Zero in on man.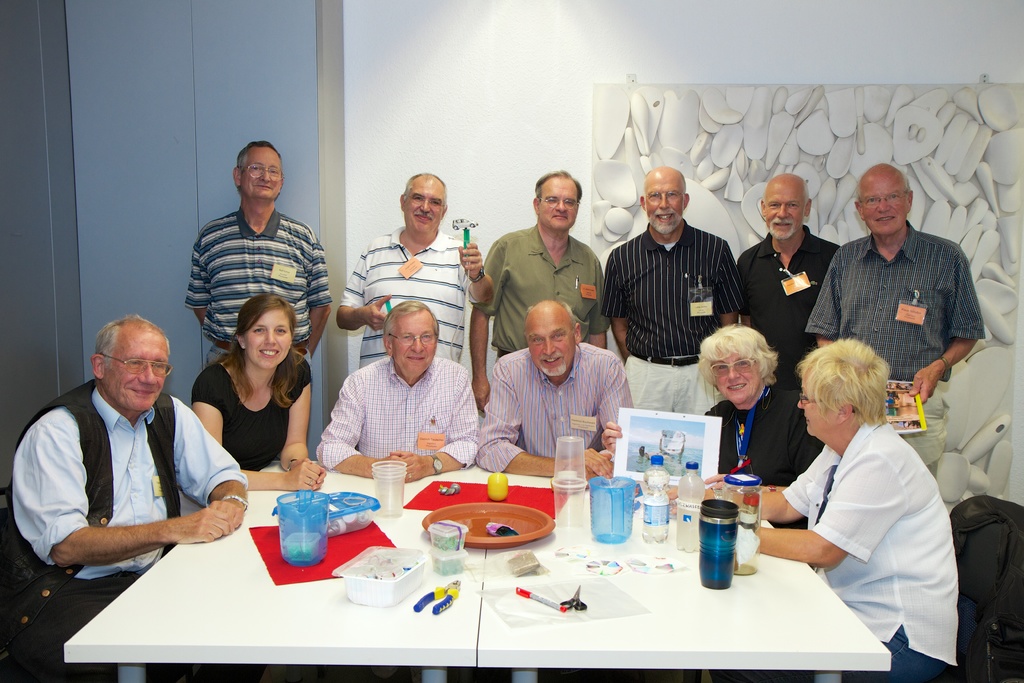
Zeroed in: 315:302:483:482.
